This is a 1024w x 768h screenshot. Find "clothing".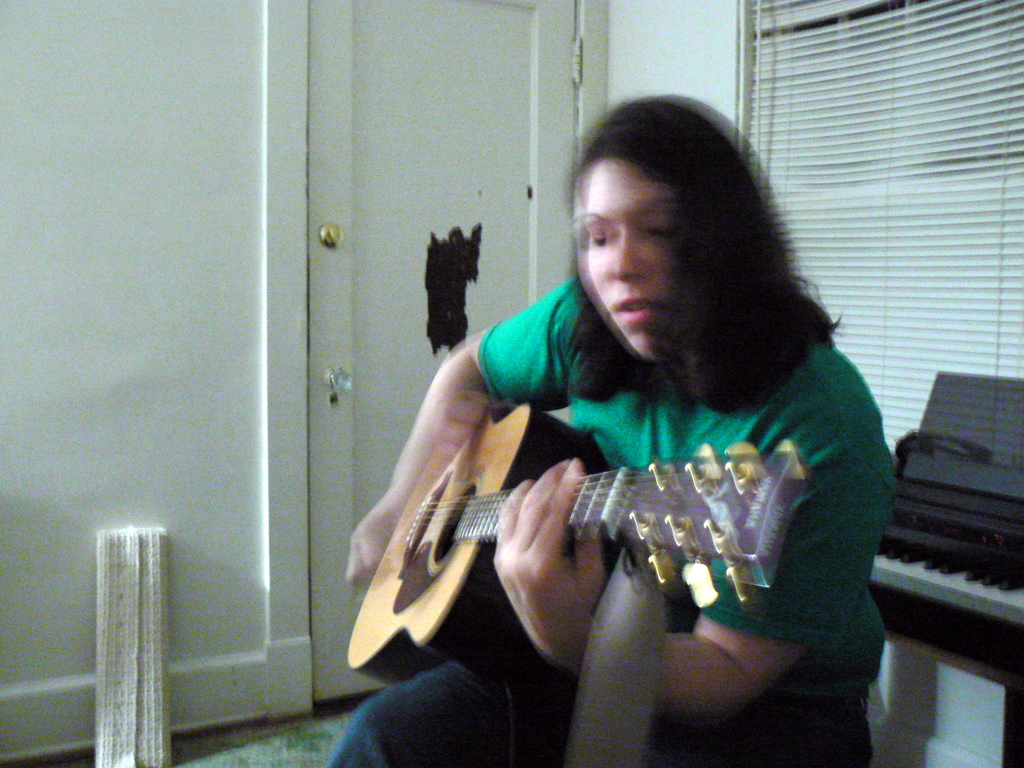
Bounding box: crop(486, 274, 909, 698).
